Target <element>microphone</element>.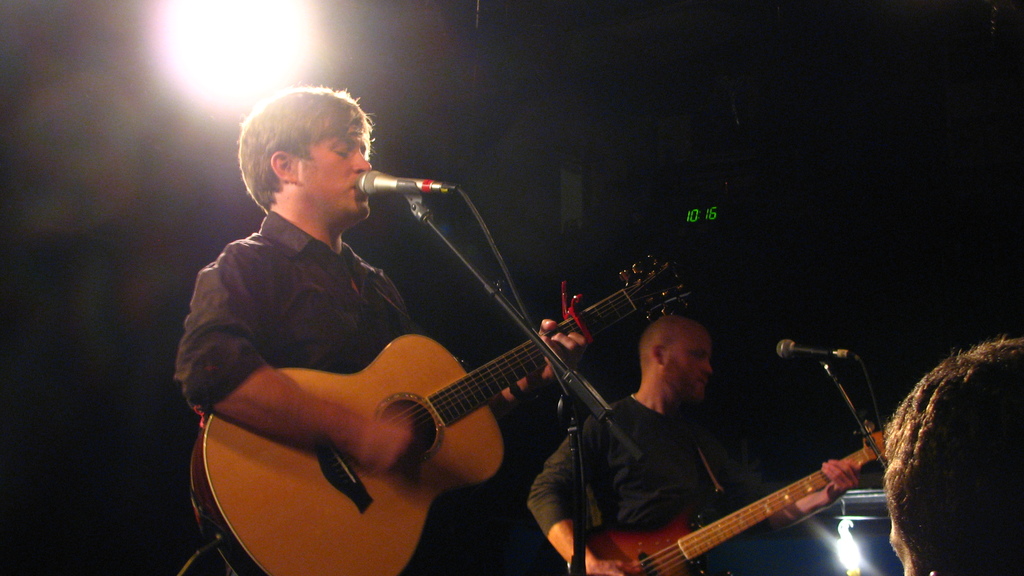
Target region: [left=354, top=166, right=460, bottom=201].
